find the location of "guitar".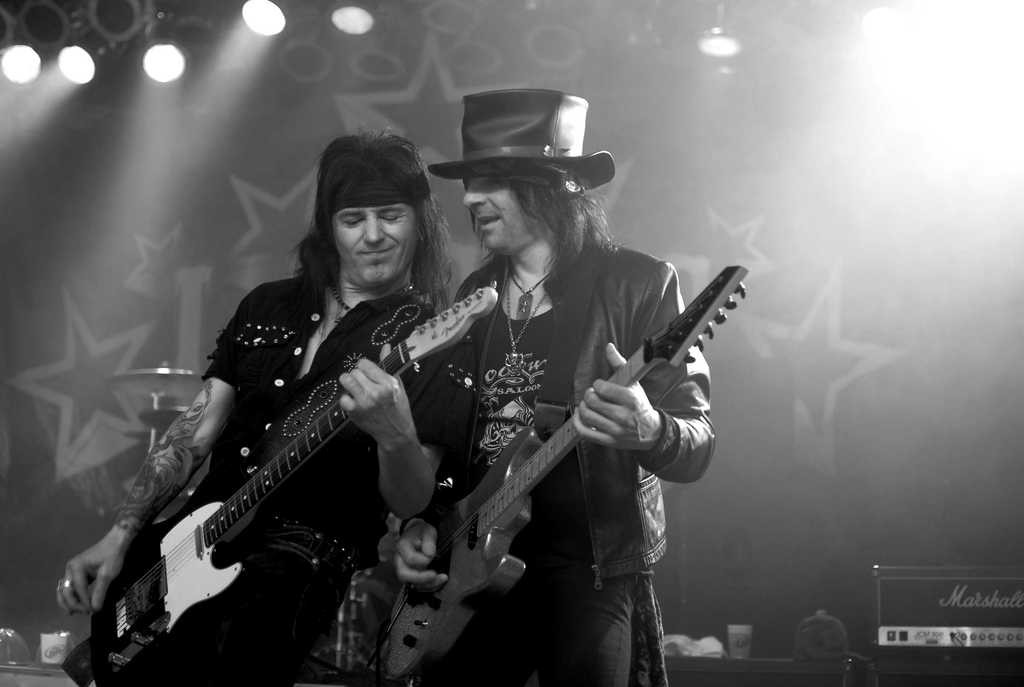
Location: rect(62, 280, 504, 686).
